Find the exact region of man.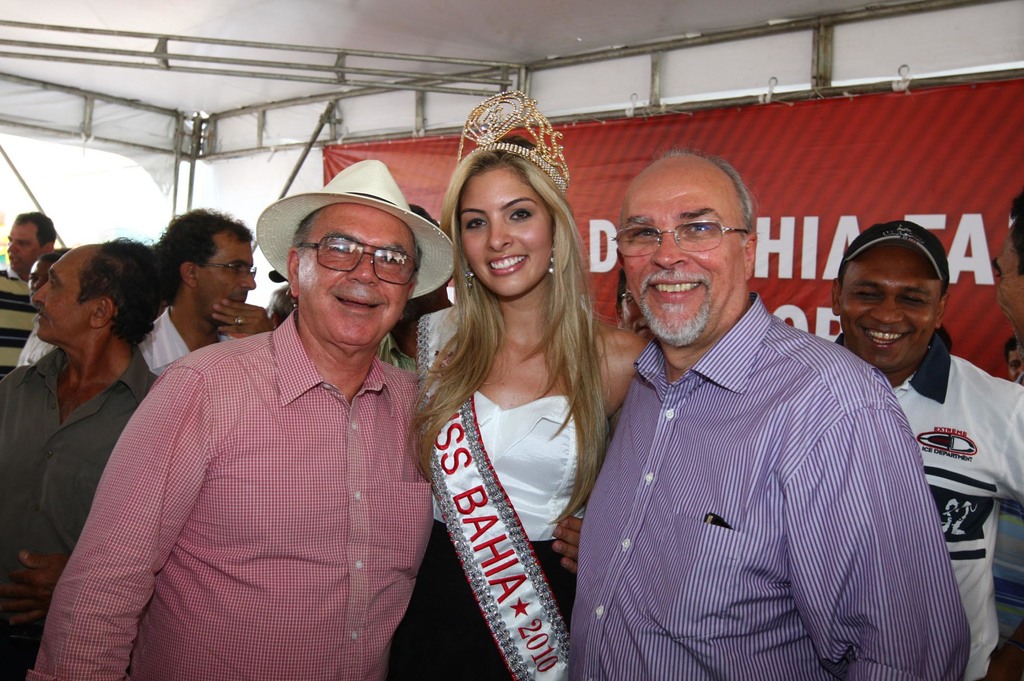
Exact region: <box>0,234,161,680</box>.
